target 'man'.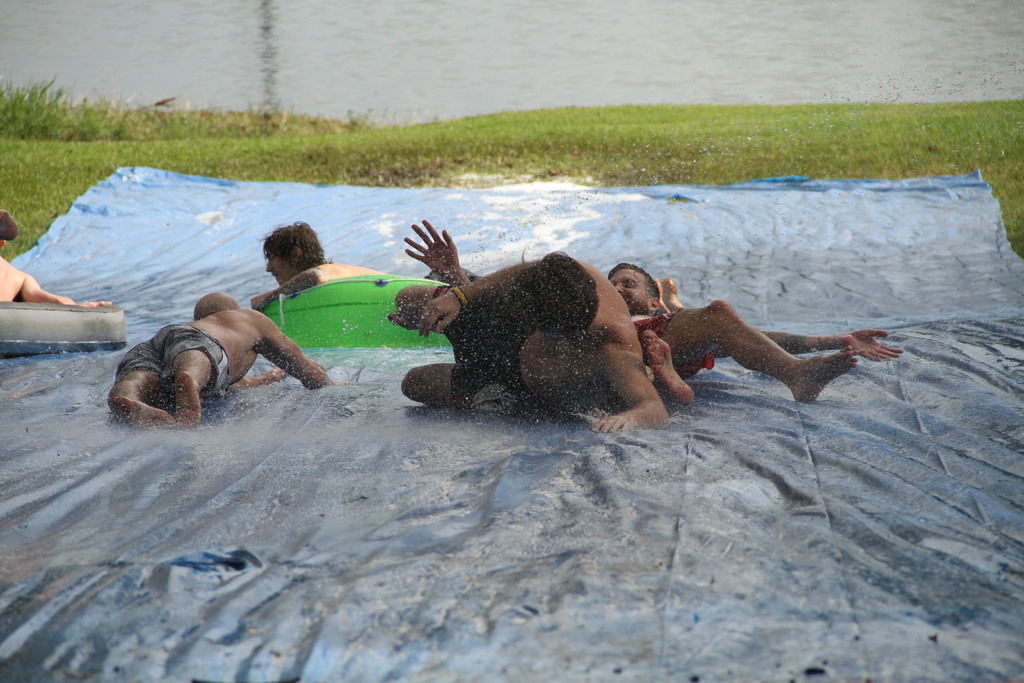
Target region: (left=111, top=265, right=321, bottom=446).
